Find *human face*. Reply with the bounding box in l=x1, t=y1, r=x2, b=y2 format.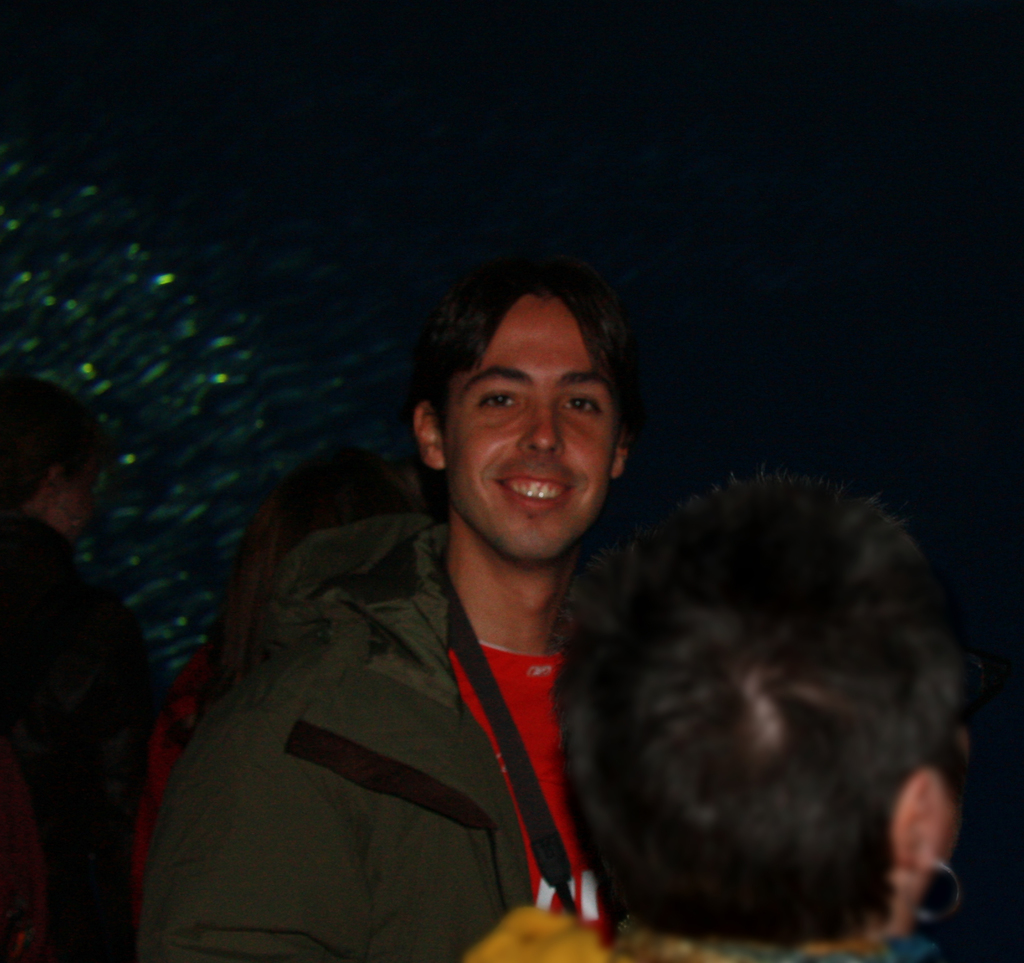
l=452, t=298, r=619, b=572.
